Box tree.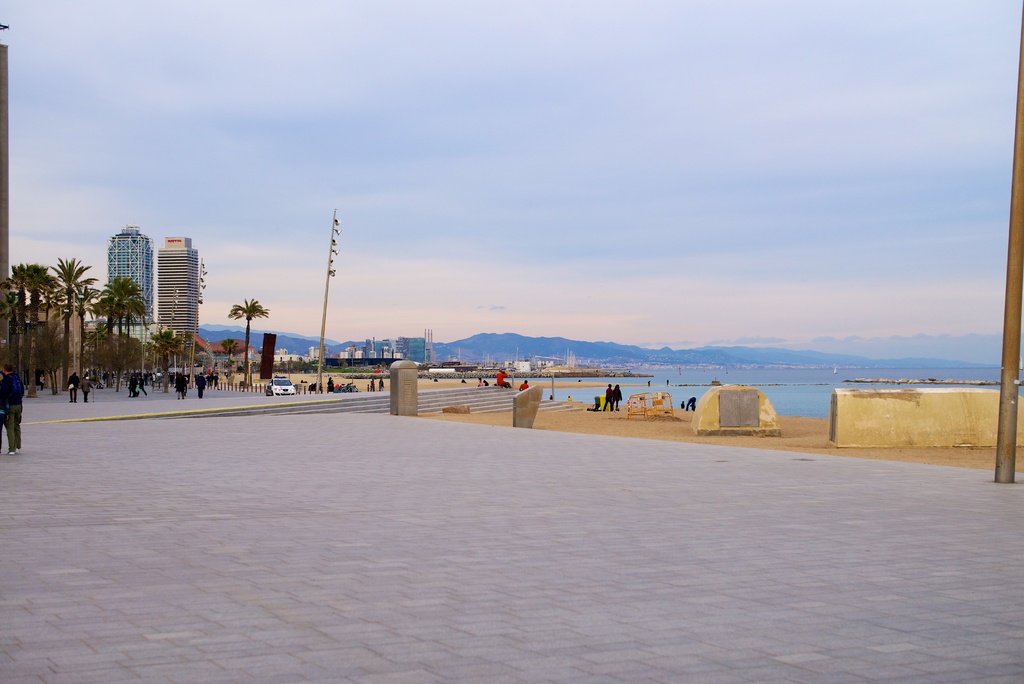
x1=422 y1=363 x2=427 y2=374.
